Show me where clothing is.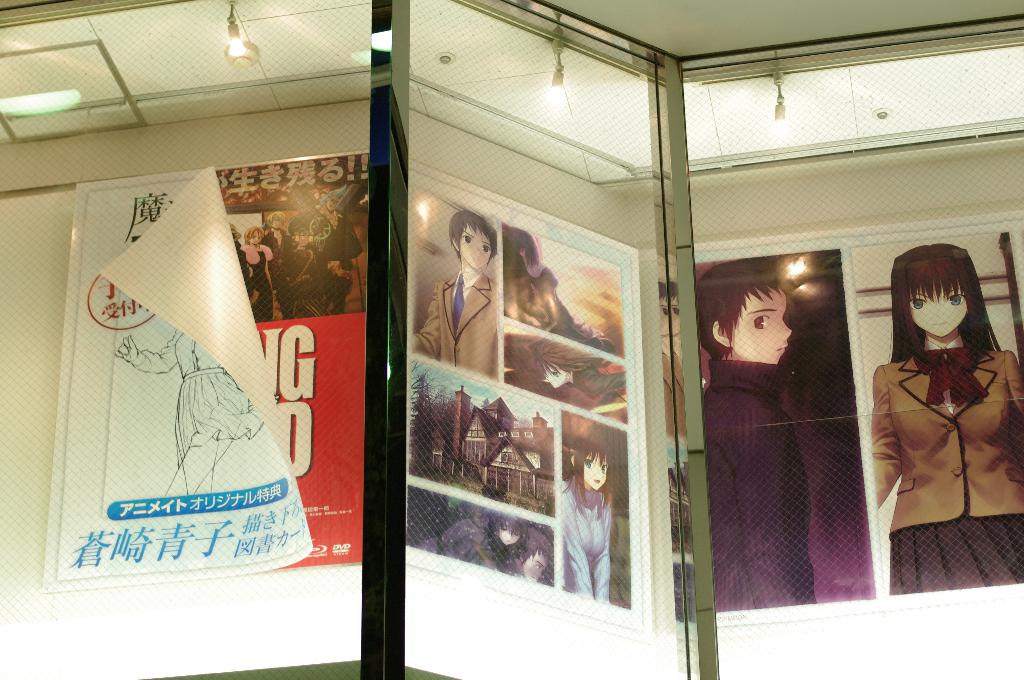
clothing is at x1=706, y1=360, x2=812, y2=605.
